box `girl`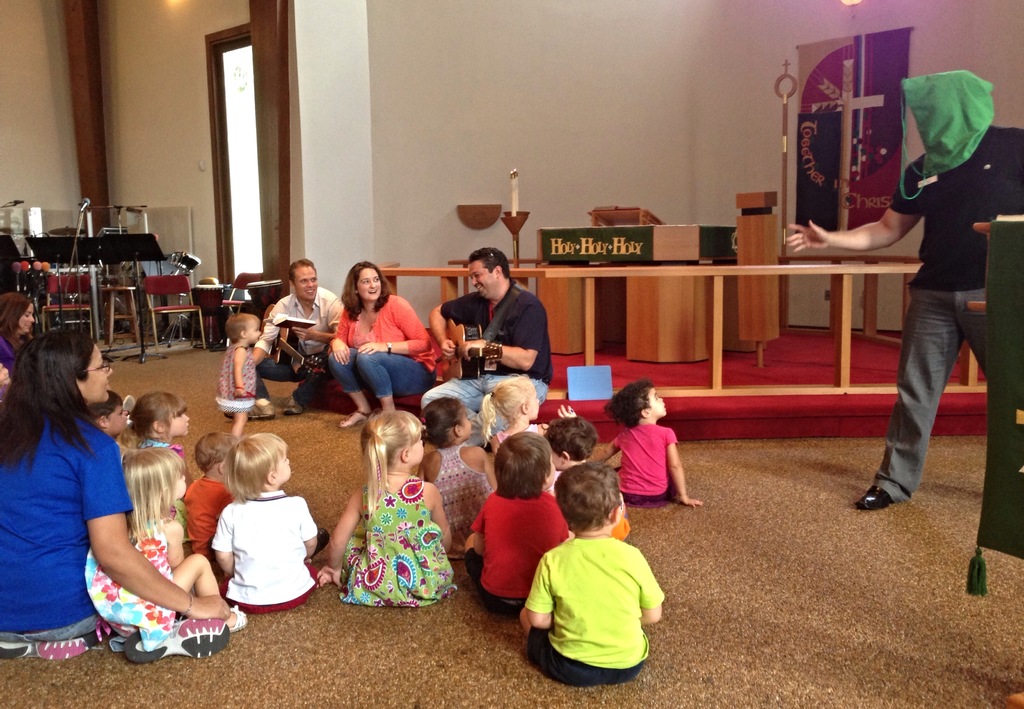
226 318 268 418
